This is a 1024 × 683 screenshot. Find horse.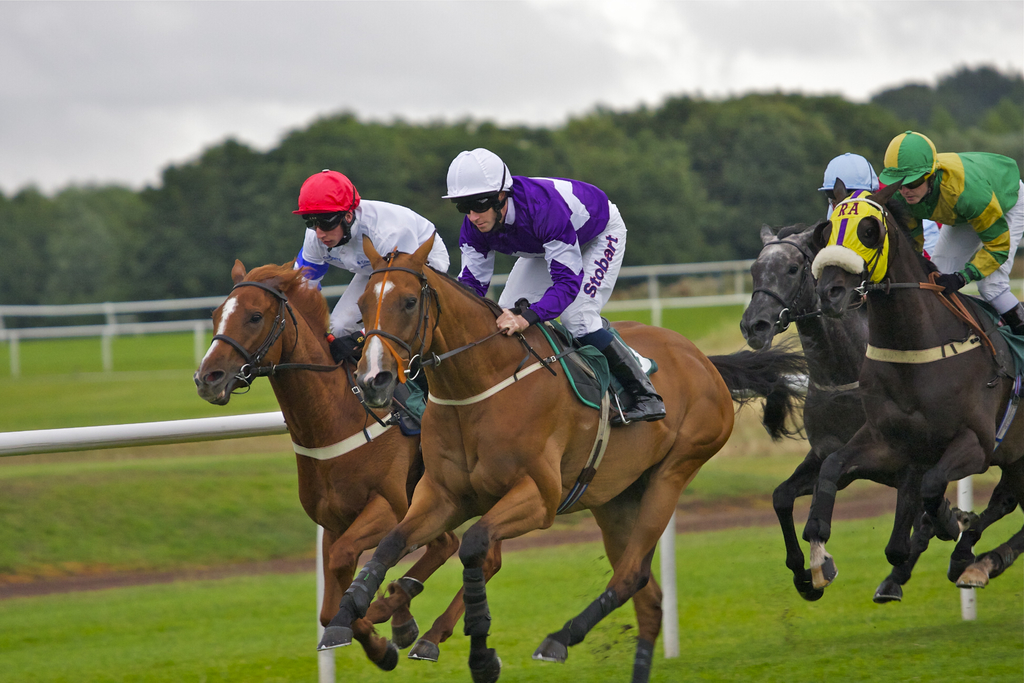
Bounding box: Rect(812, 178, 1023, 589).
